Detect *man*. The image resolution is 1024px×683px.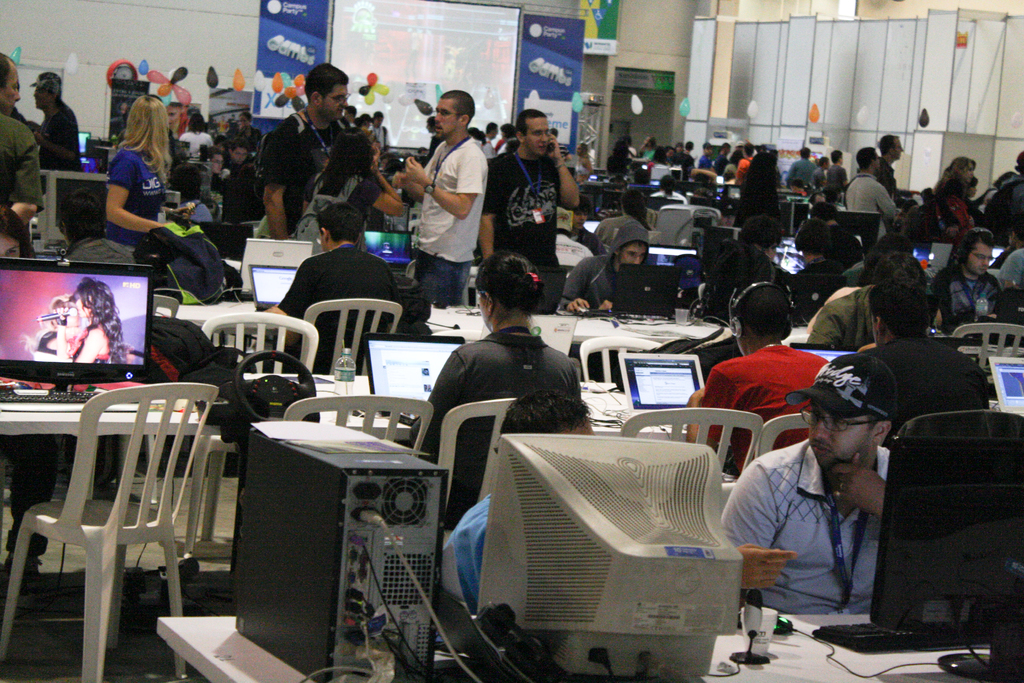
detection(786, 147, 819, 186).
